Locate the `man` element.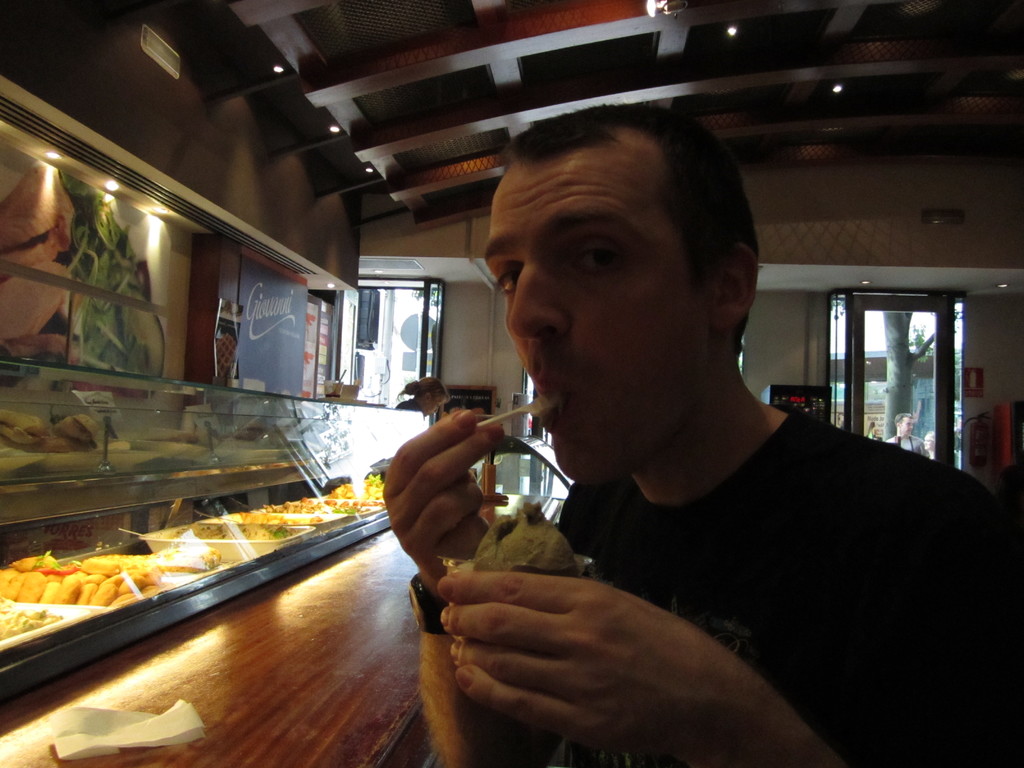
Element bbox: x1=884, y1=414, x2=928, y2=458.
